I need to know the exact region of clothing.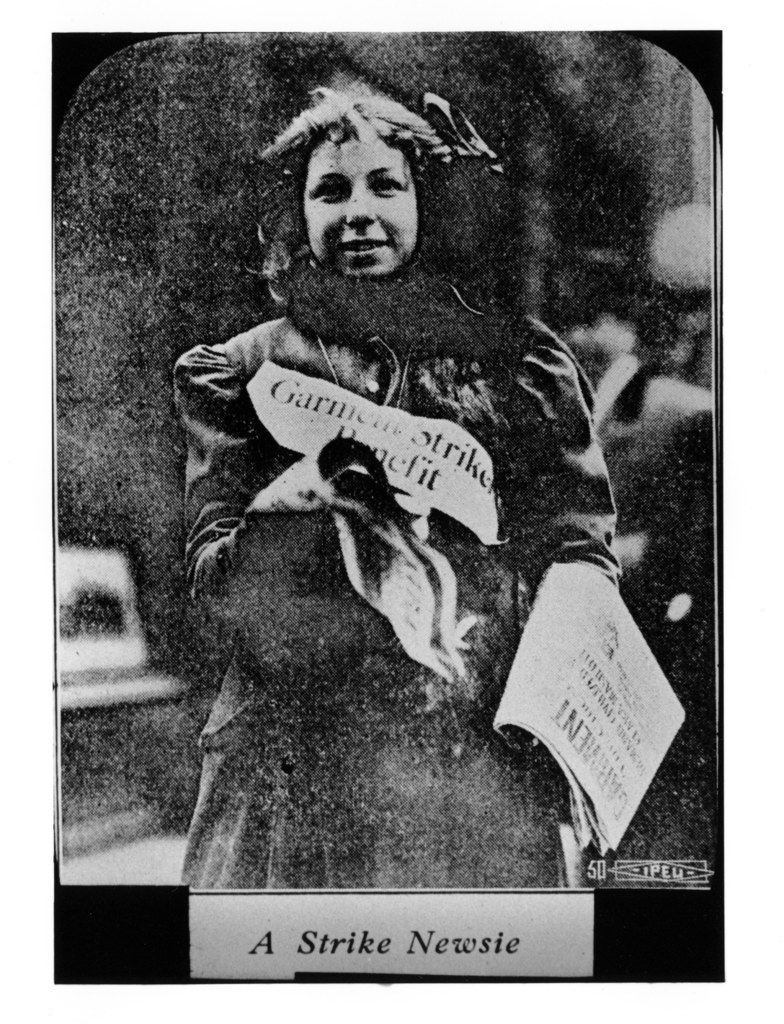
Region: <region>162, 92, 617, 892</region>.
